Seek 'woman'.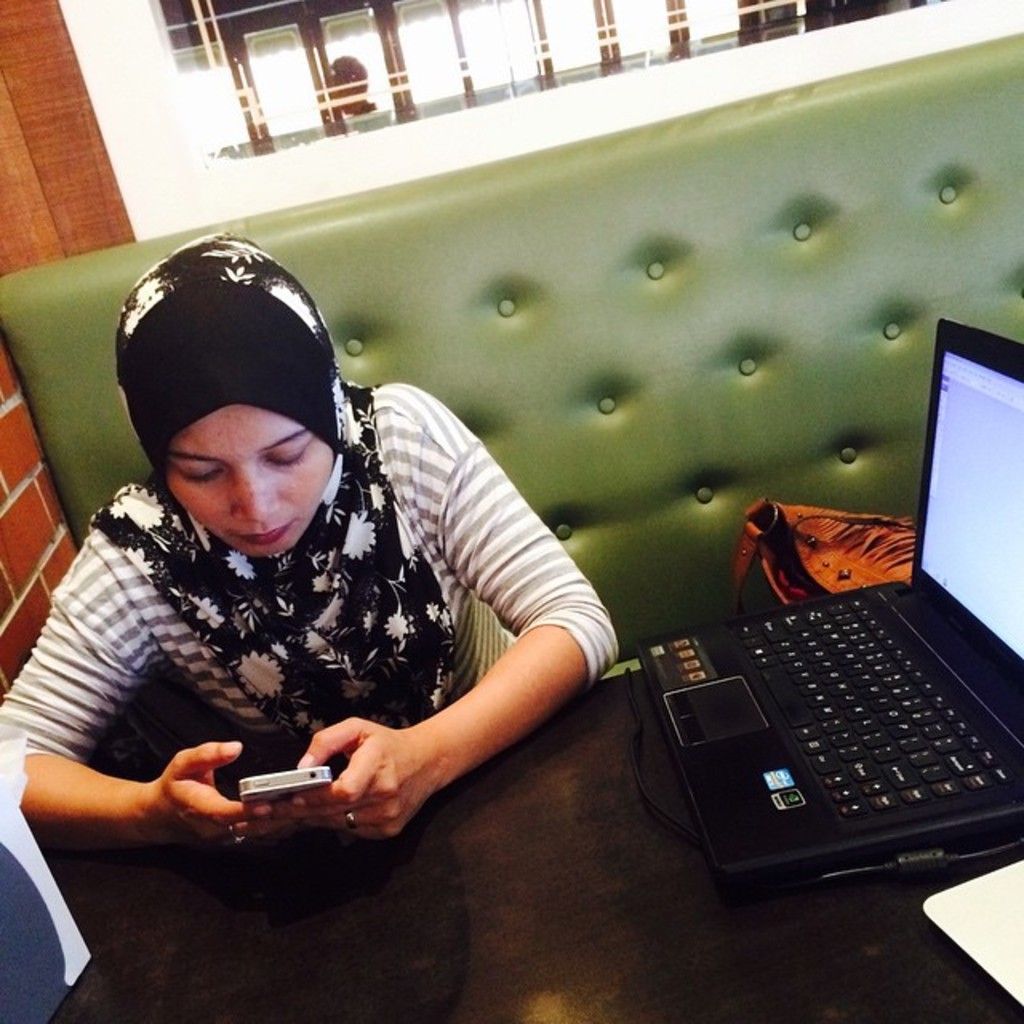
21/190/653/955.
